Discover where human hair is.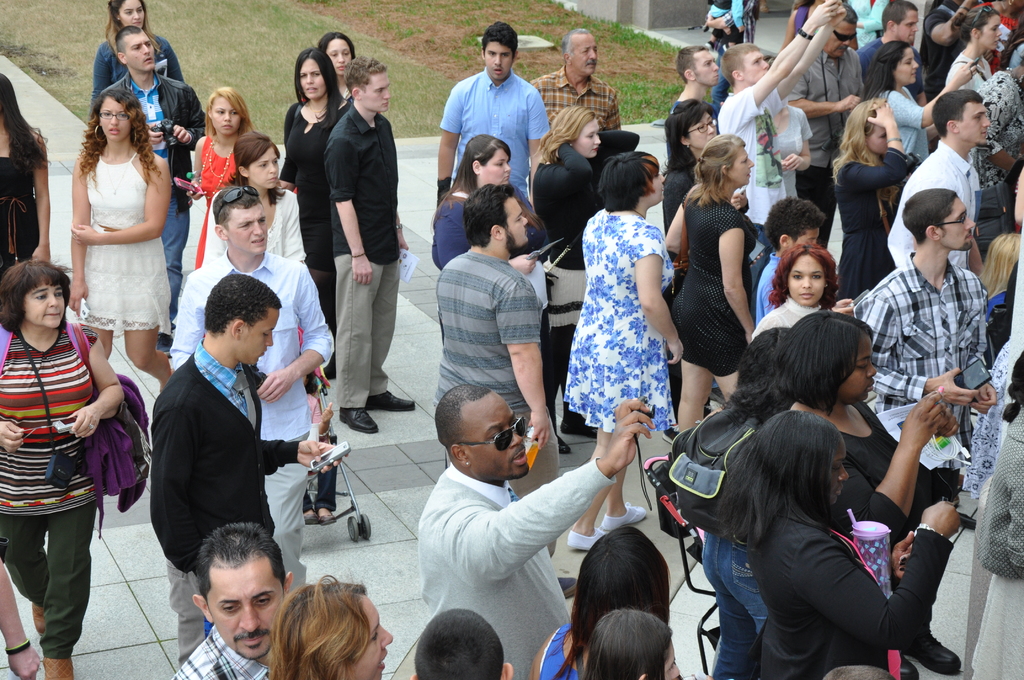
Discovered at x1=830, y1=101, x2=906, y2=214.
